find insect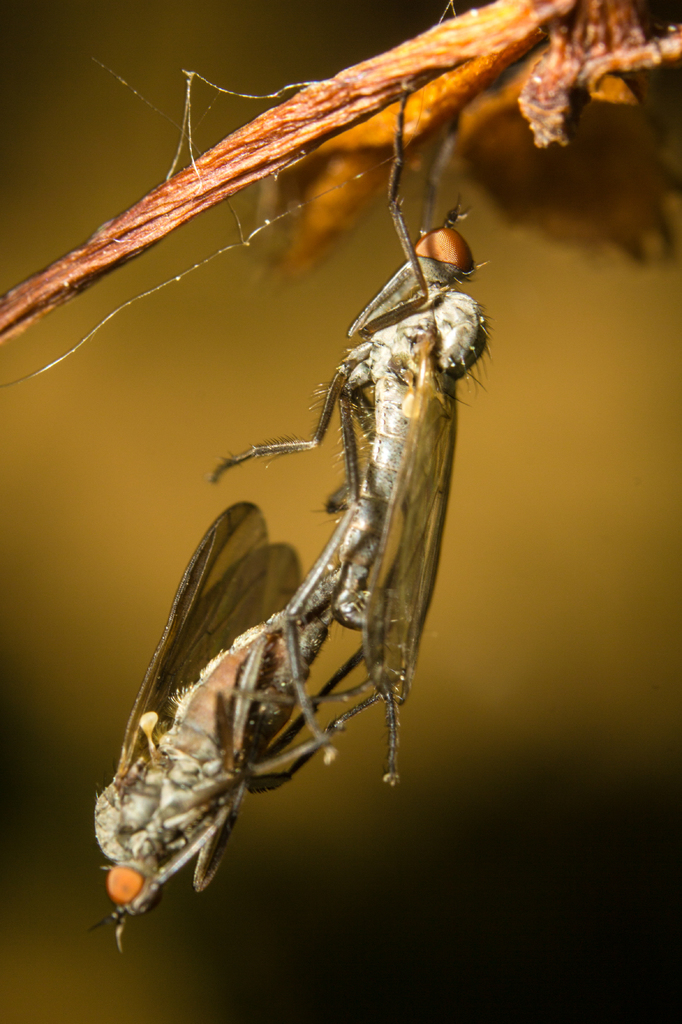
208:287:495:779
